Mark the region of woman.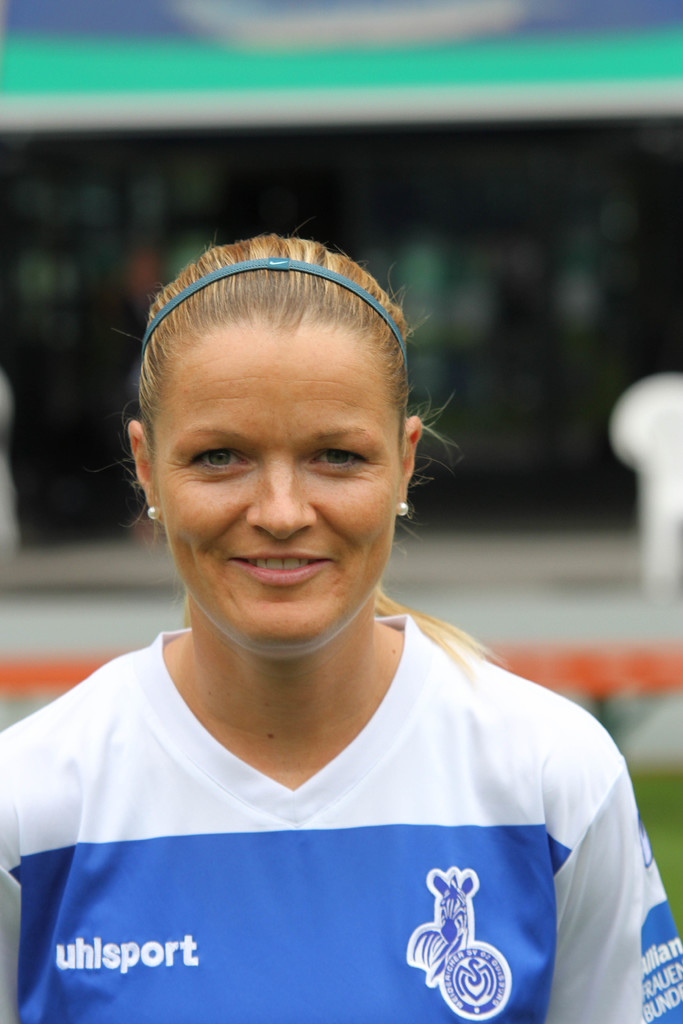
Region: (7, 220, 634, 975).
